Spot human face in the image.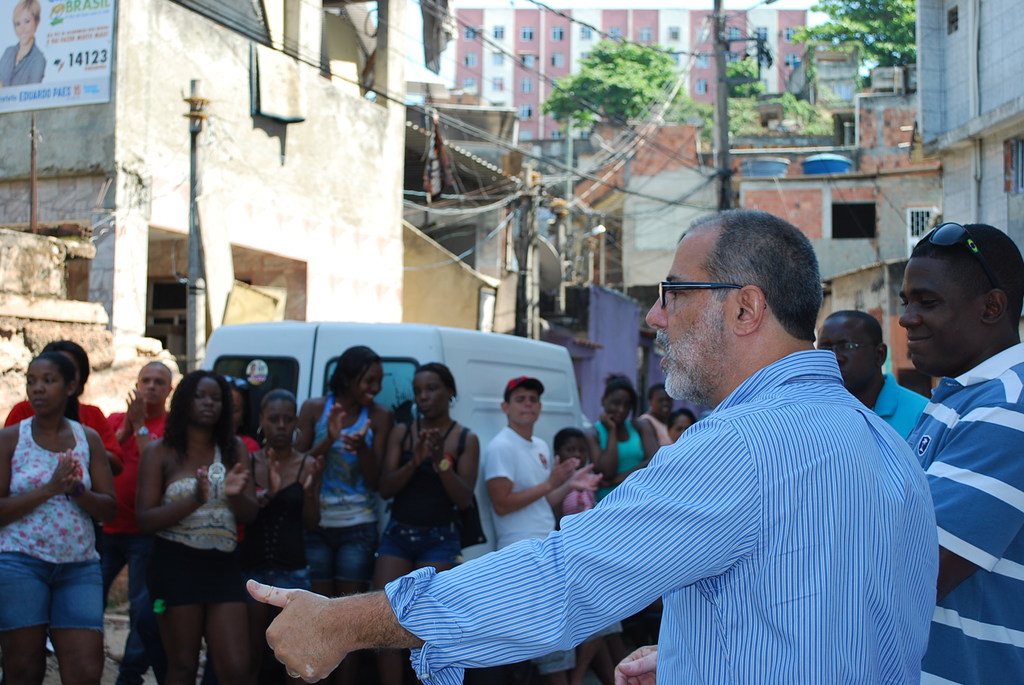
human face found at detection(610, 384, 636, 416).
